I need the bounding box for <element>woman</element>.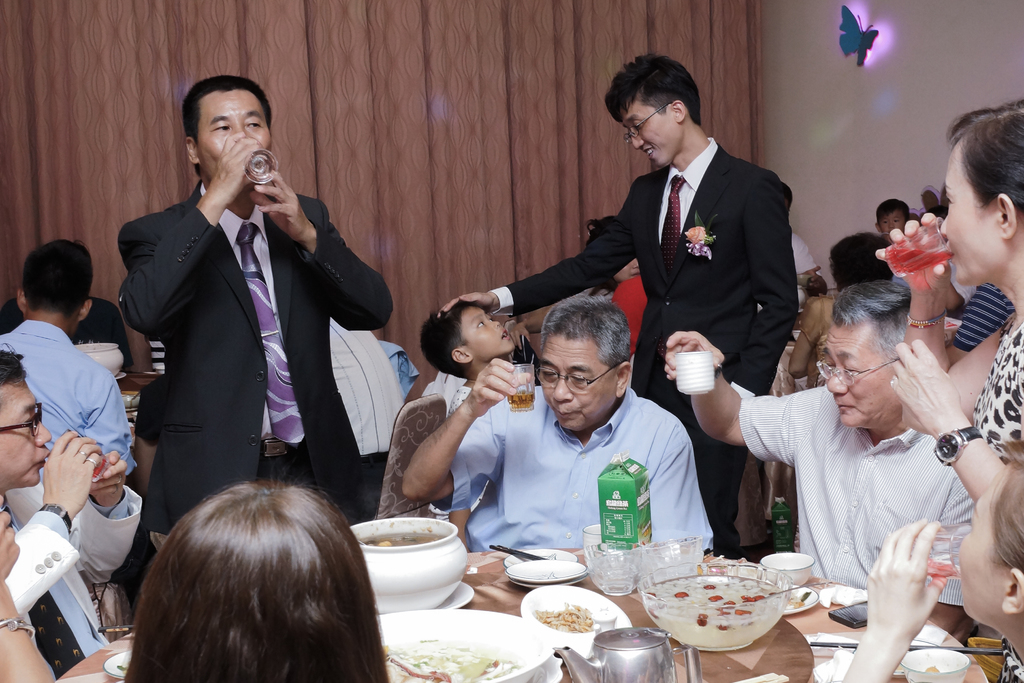
Here it is: [left=790, top=231, right=897, bottom=391].
